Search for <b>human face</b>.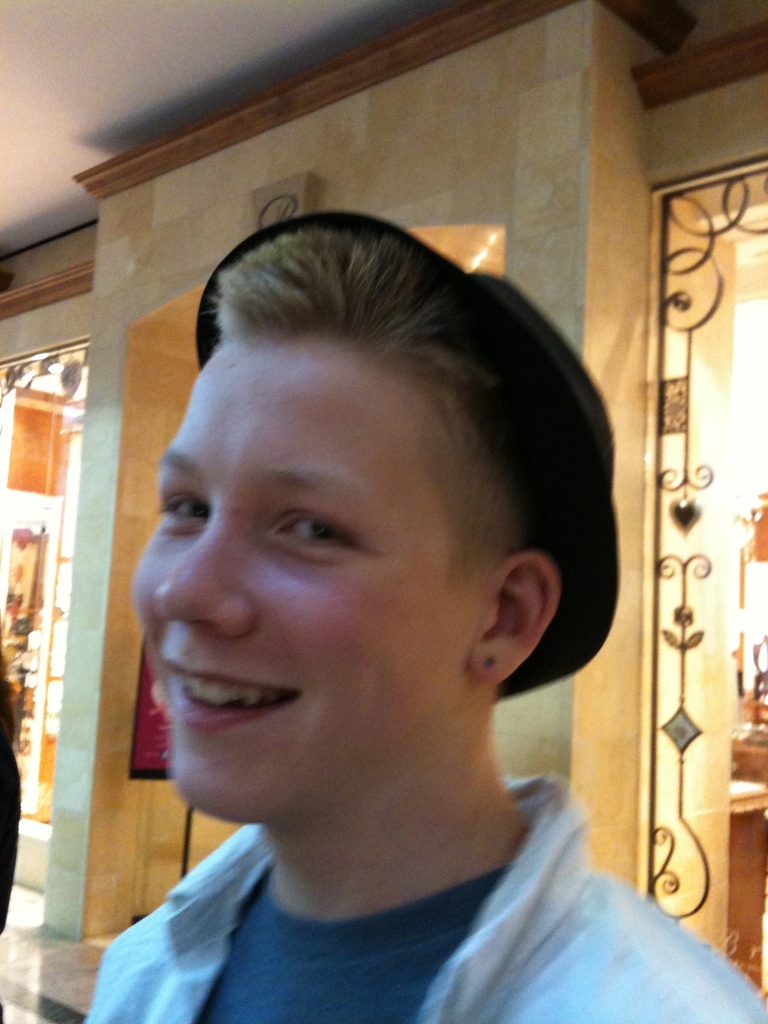
Found at l=123, t=372, r=464, b=824.
